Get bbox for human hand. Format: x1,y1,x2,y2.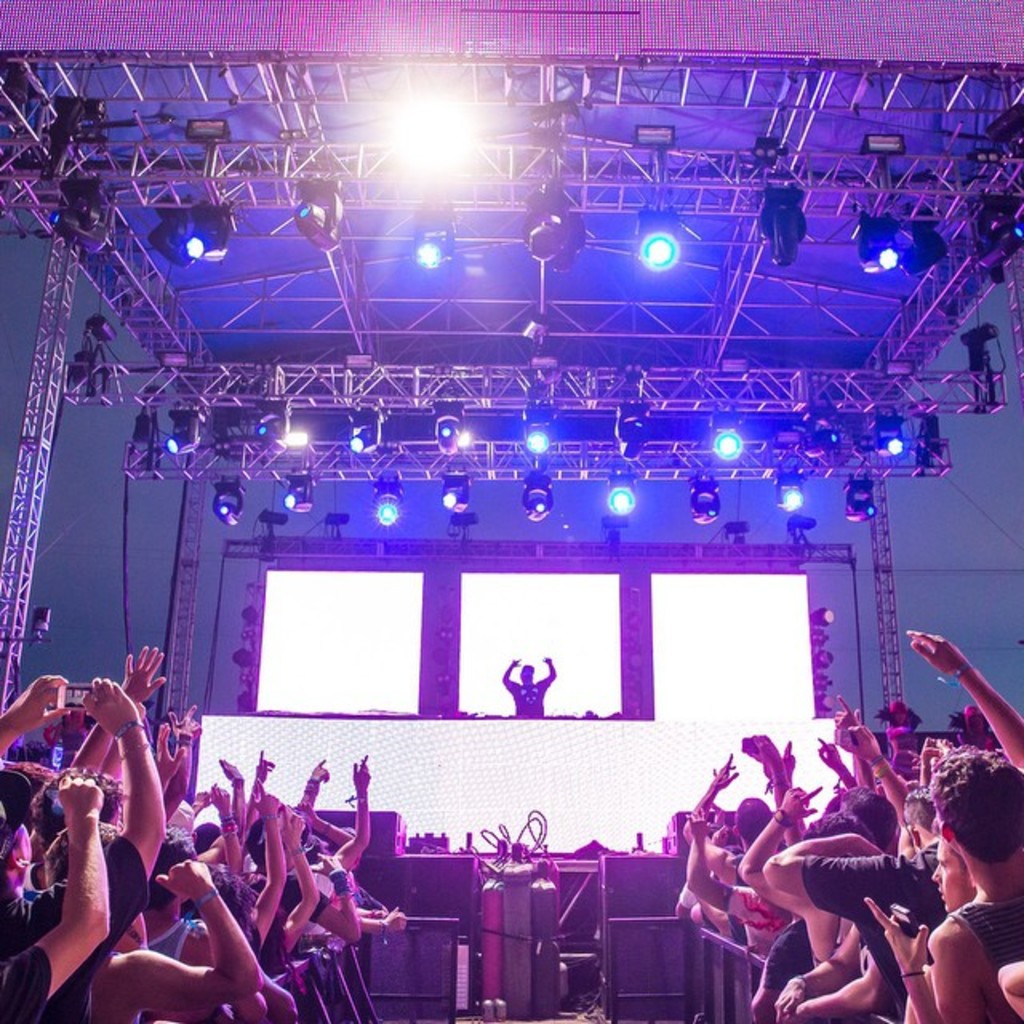
387,907,411,938.
